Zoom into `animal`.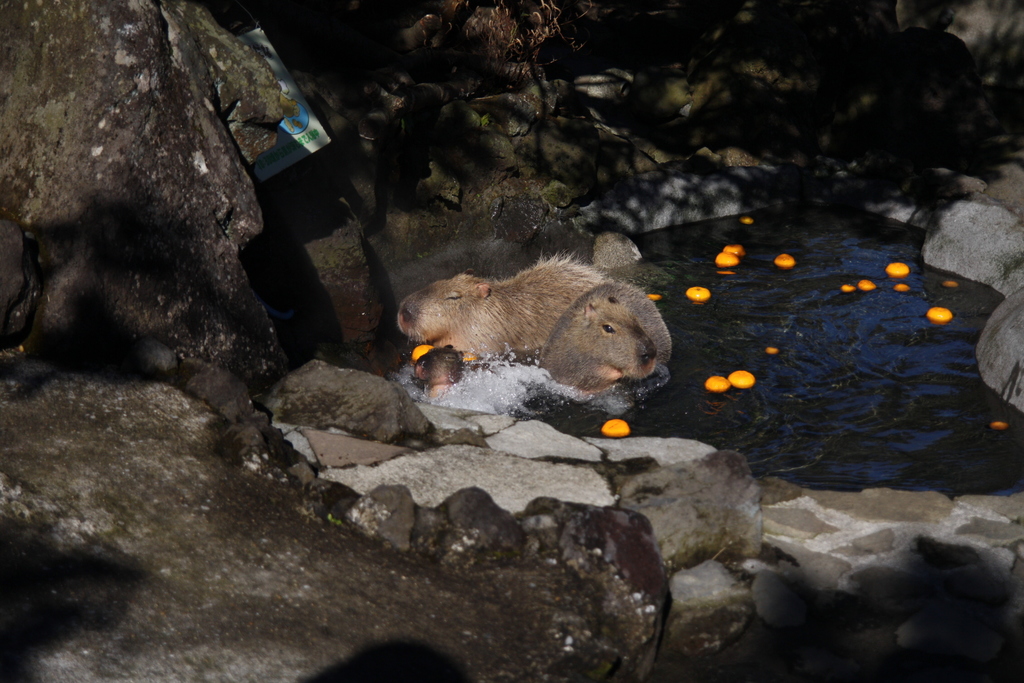
Zoom target: Rect(394, 252, 611, 390).
